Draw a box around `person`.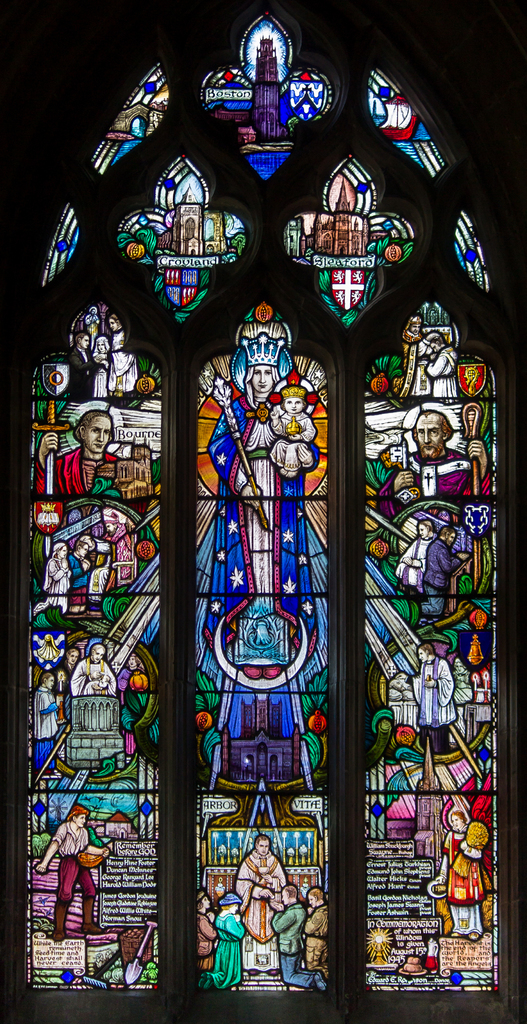
<box>384,406,496,497</box>.
